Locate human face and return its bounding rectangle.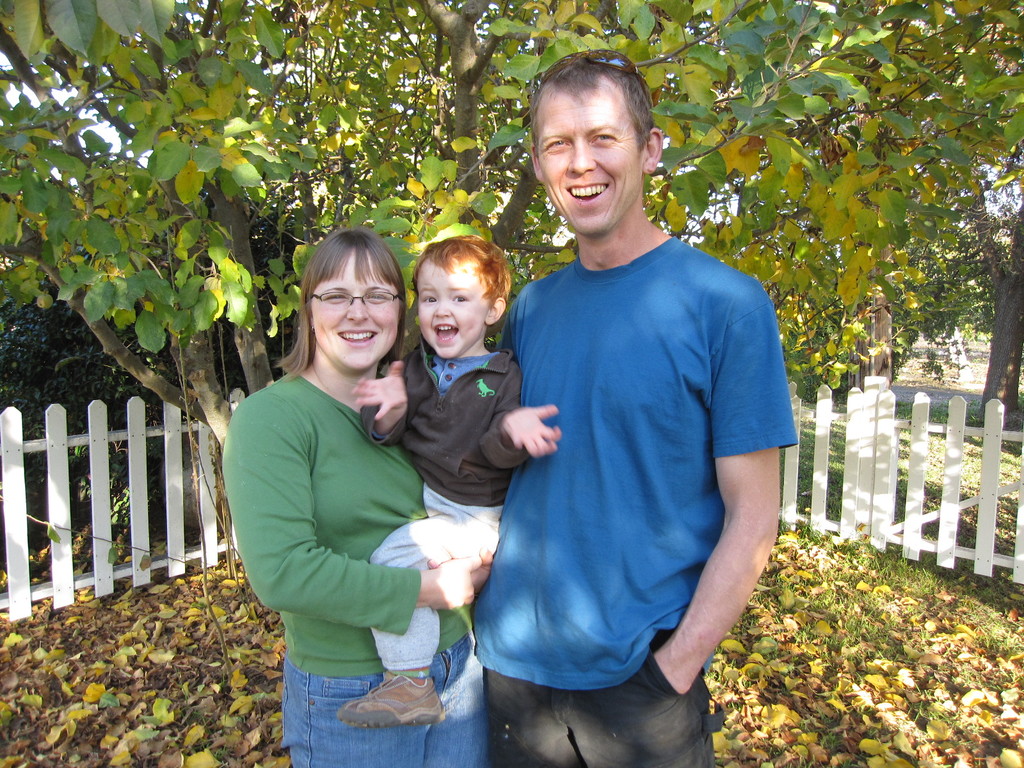
rect(310, 259, 401, 374).
